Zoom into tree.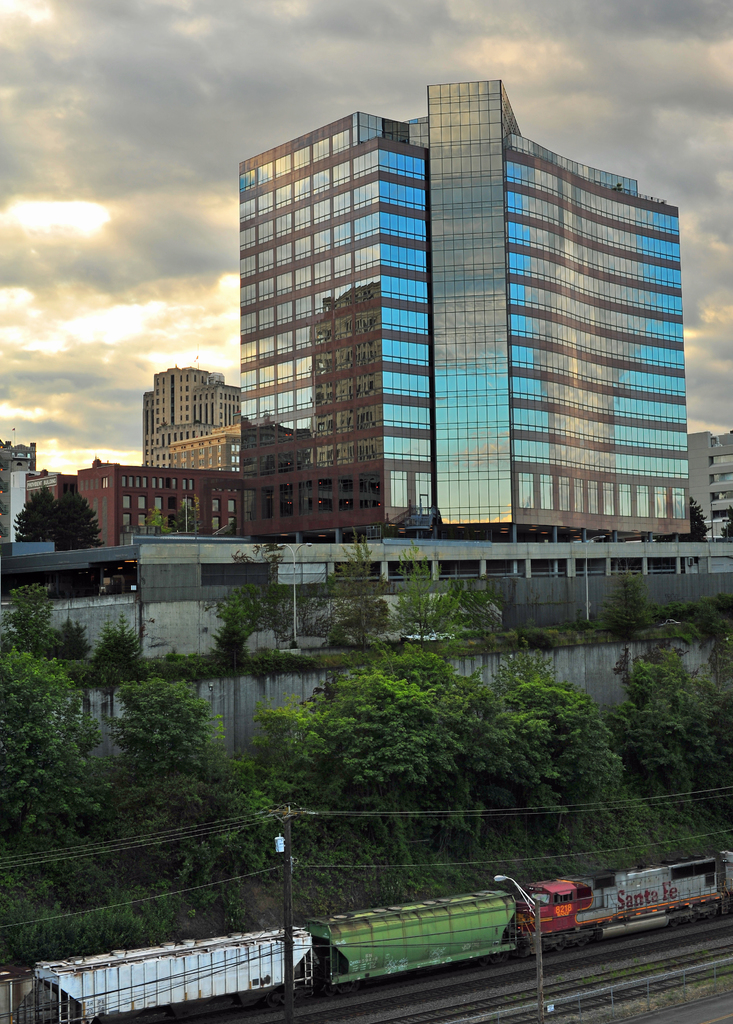
Zoom target: bbox=[15, 486, 104, 591].
